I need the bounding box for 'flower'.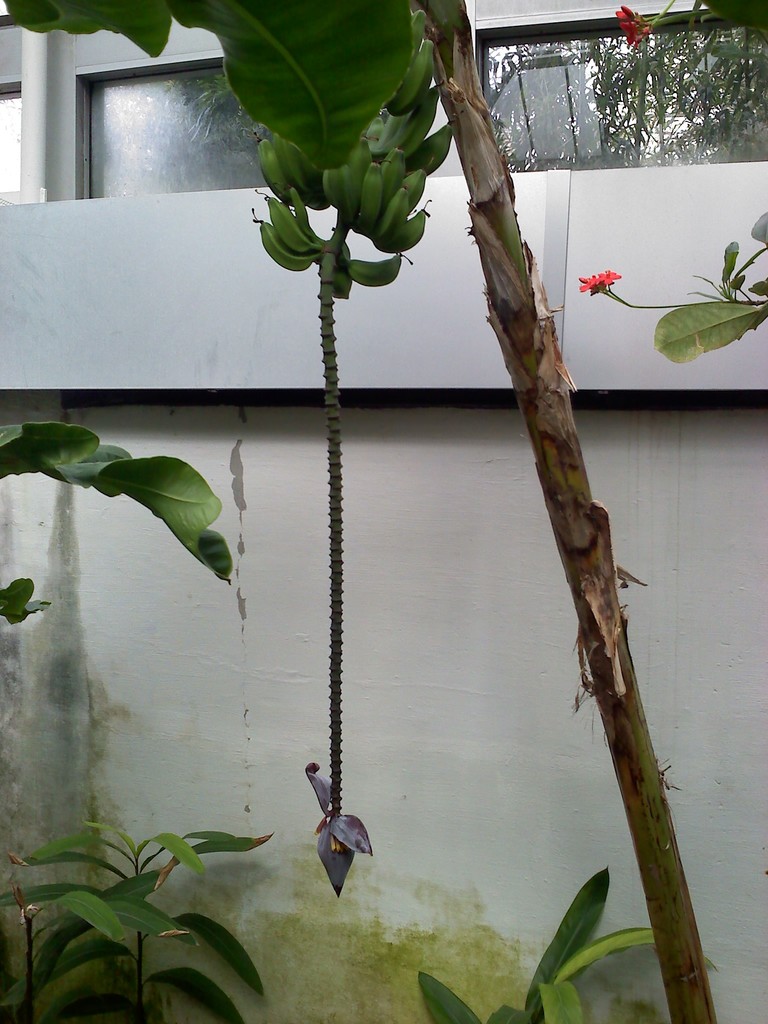
Here it is: (580,268,619,290).
